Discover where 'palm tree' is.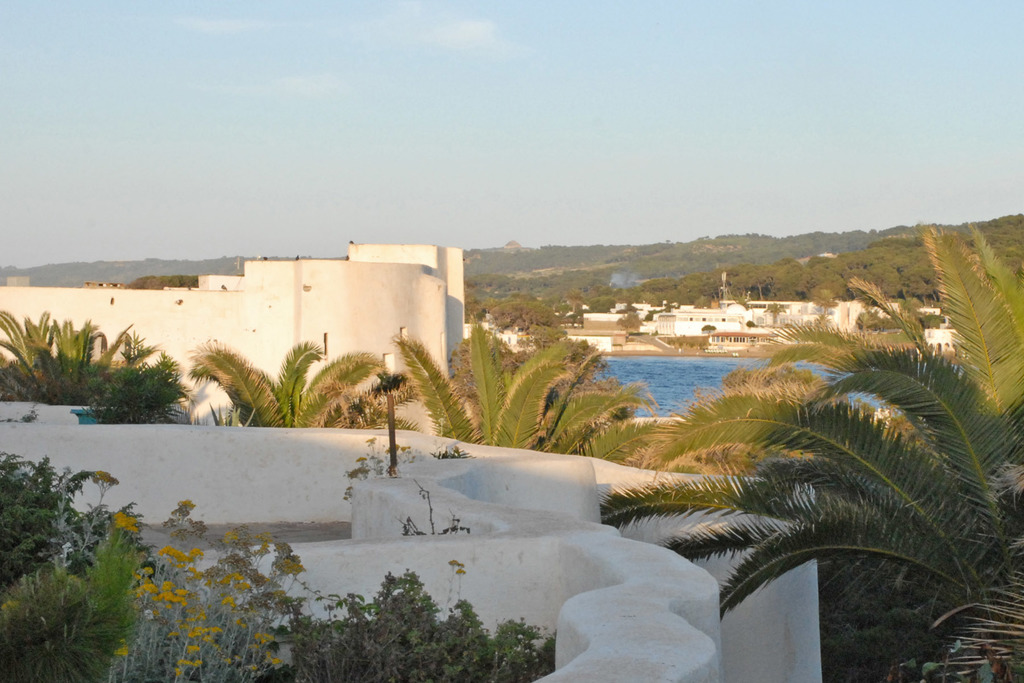
Discovered at region(159, 343, 377, 439).
